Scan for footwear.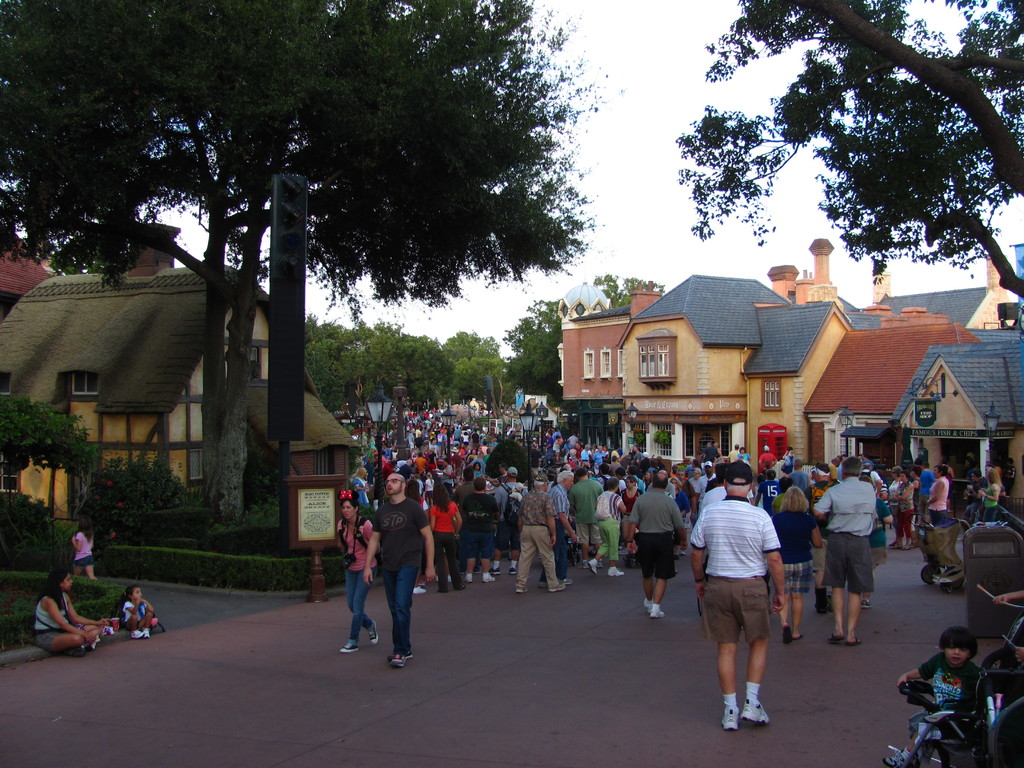
Scan result: 509:567:517:572.
